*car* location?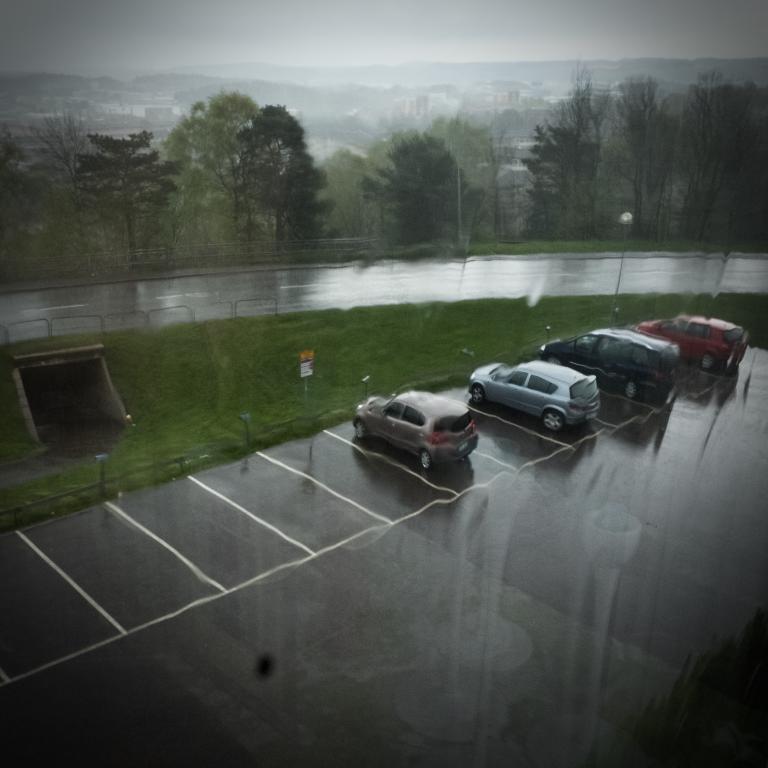
(542, 327, 683, 405)
